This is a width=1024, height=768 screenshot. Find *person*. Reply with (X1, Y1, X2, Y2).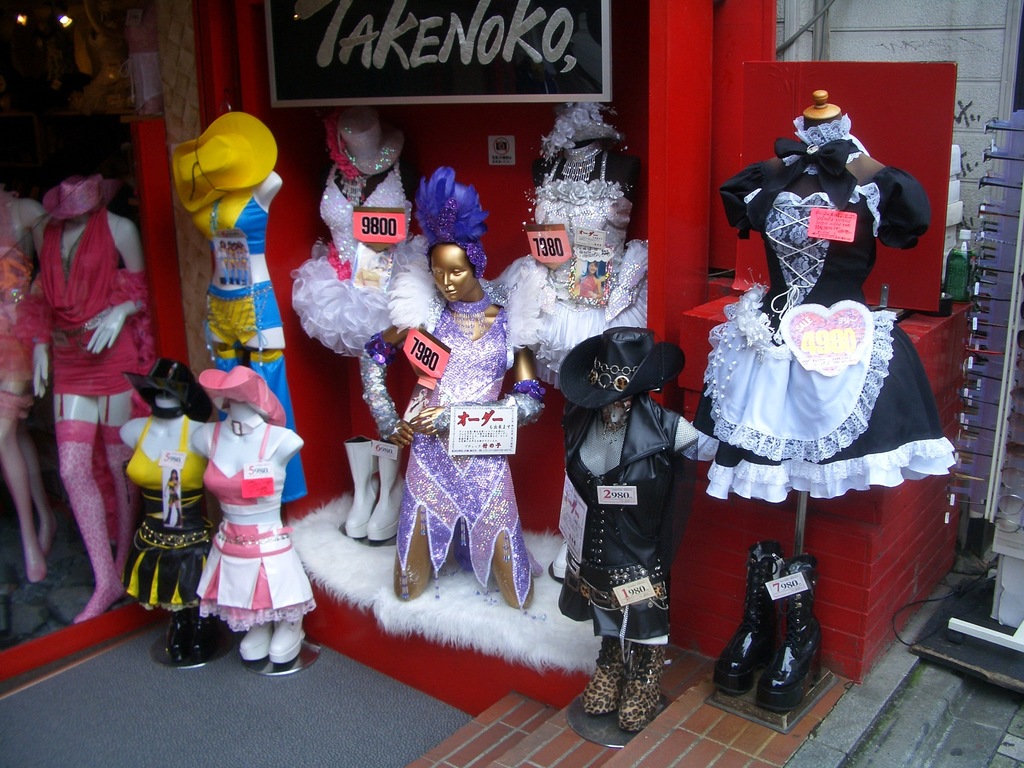
(540, 318, 714, 735).
